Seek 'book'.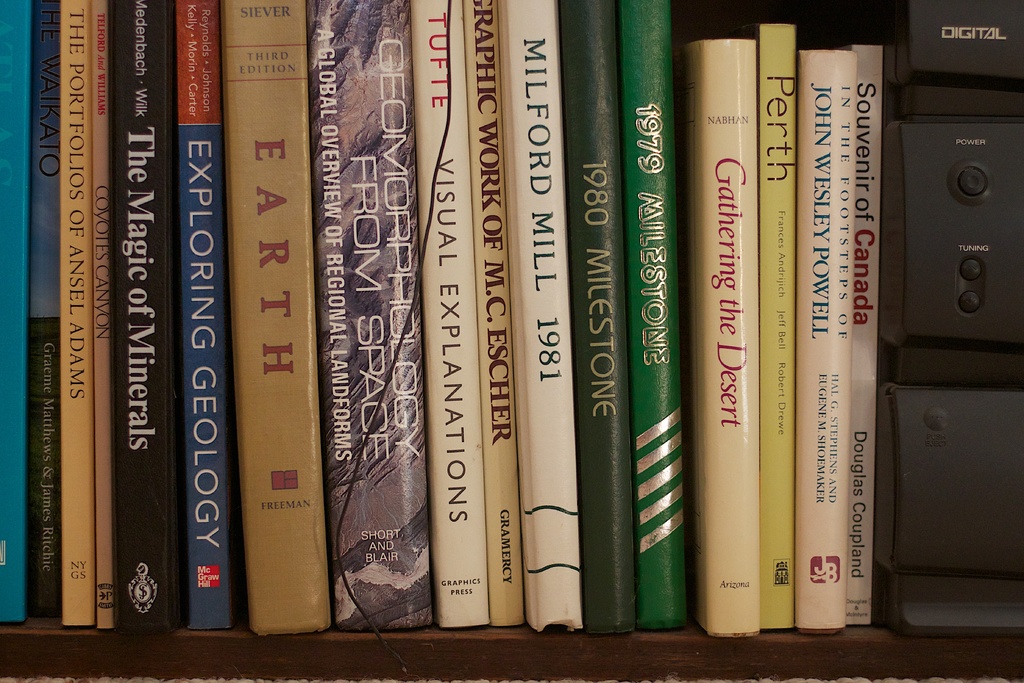
bbox(792, 51, 851, 641).
